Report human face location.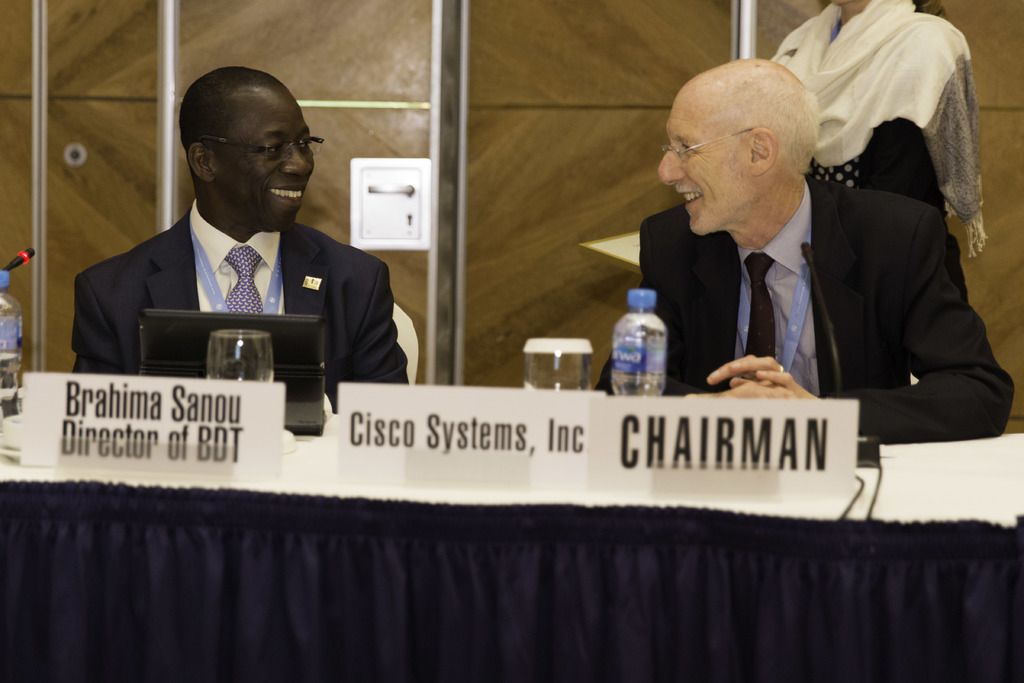
Report: detection(655, 99, 749, 231).
